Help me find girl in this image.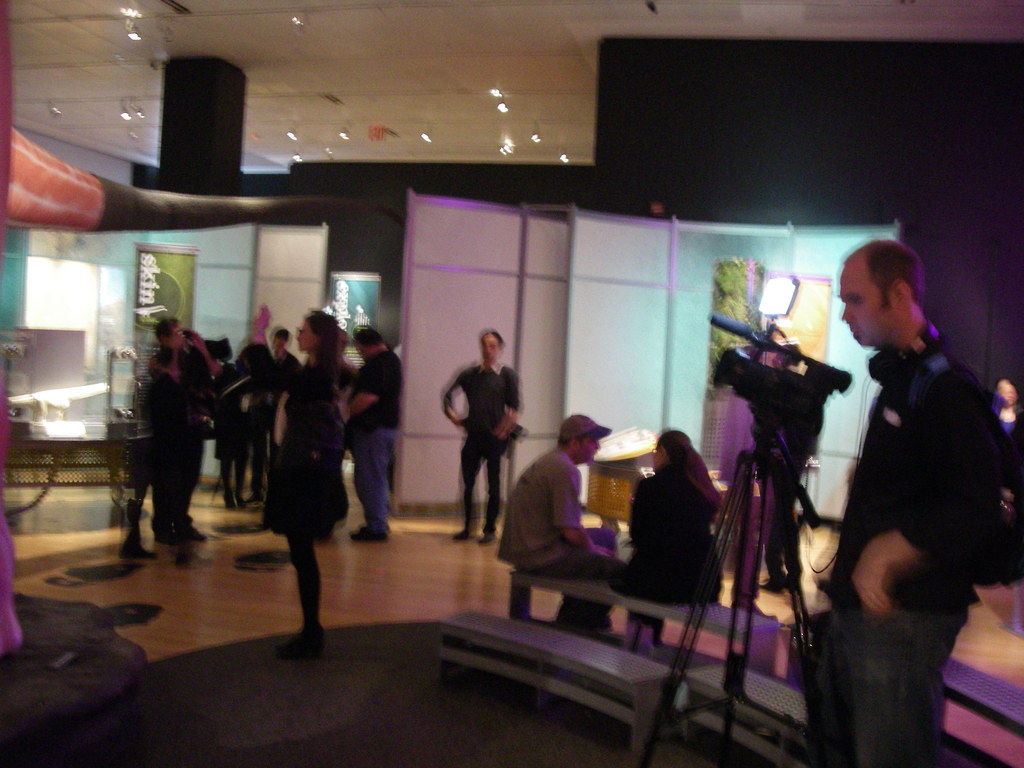
Found it: x1=260 y1=307 x2=349 y2=630.
